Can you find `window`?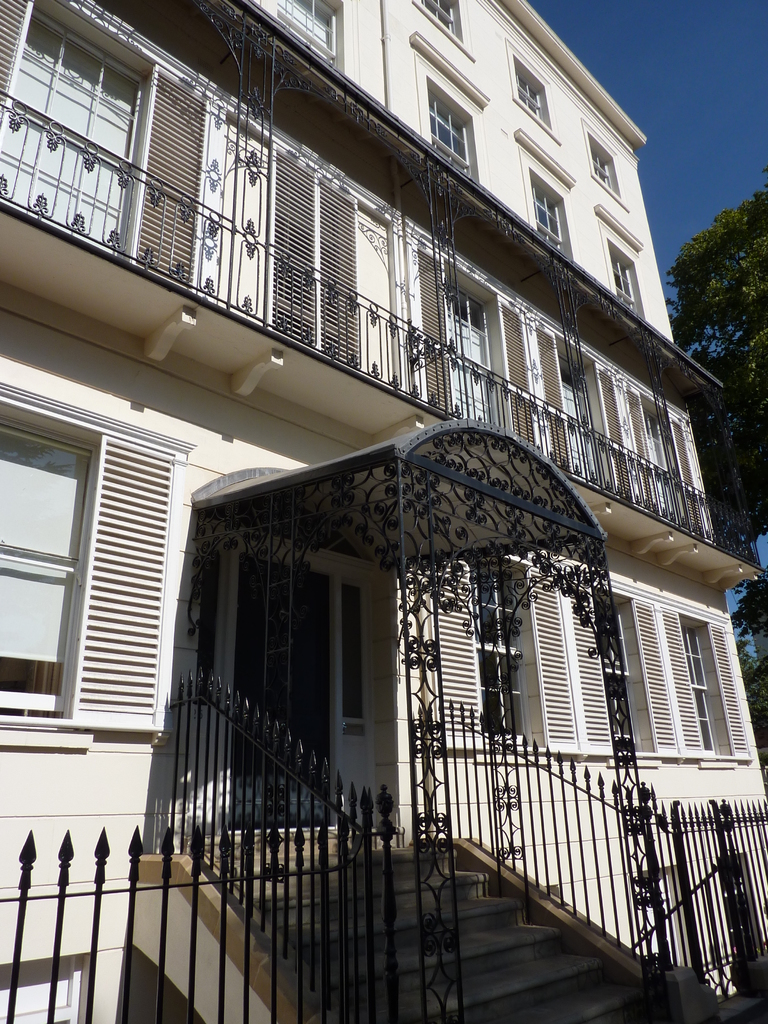
Yes, bounding box: Rect(499, 42, 558, 140).
